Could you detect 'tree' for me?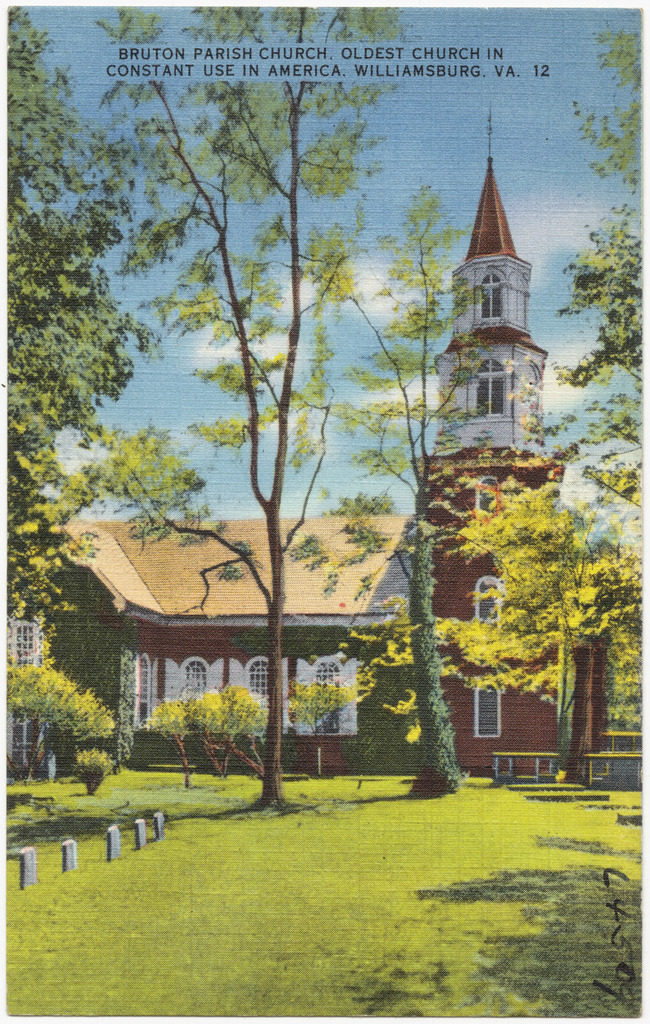
Detection result: 0, 2, 165, 626.
